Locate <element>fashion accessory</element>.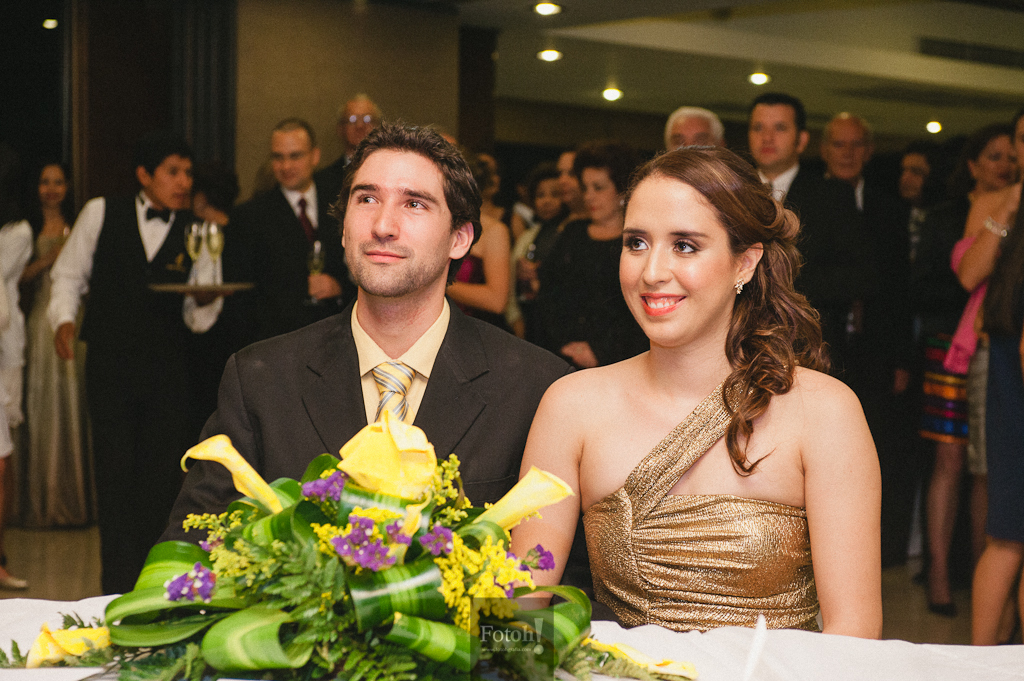
Bounding box: region(618, 199, 629, 208).
